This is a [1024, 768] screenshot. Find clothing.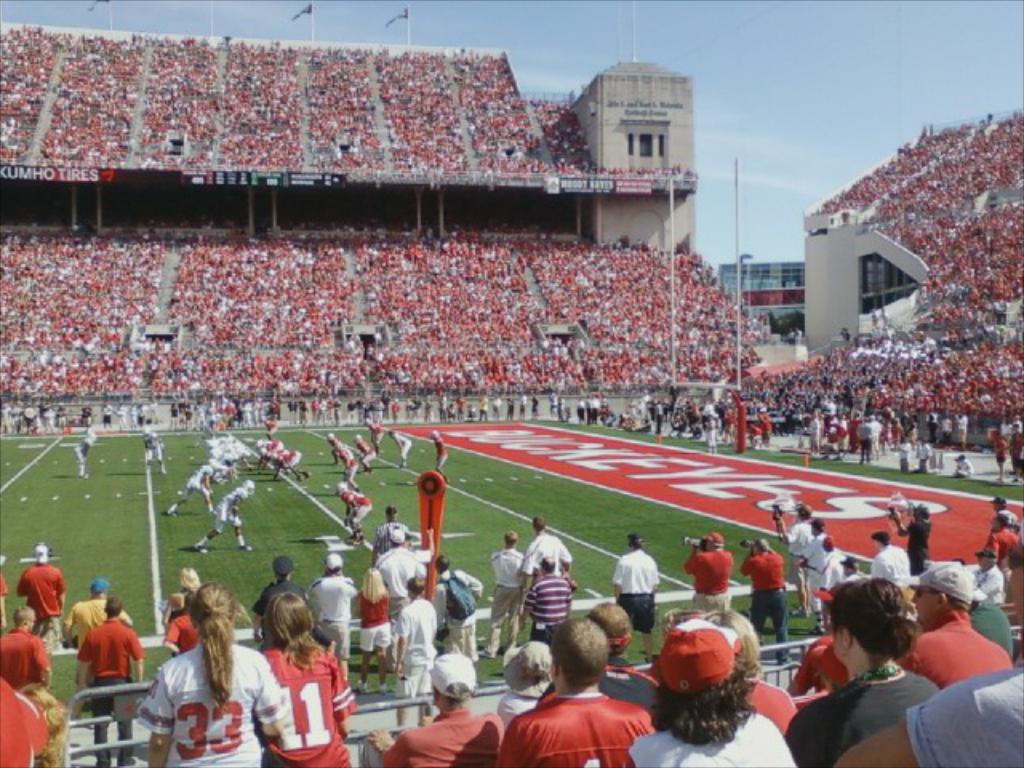
Bounding box: 62,403,85,440.
